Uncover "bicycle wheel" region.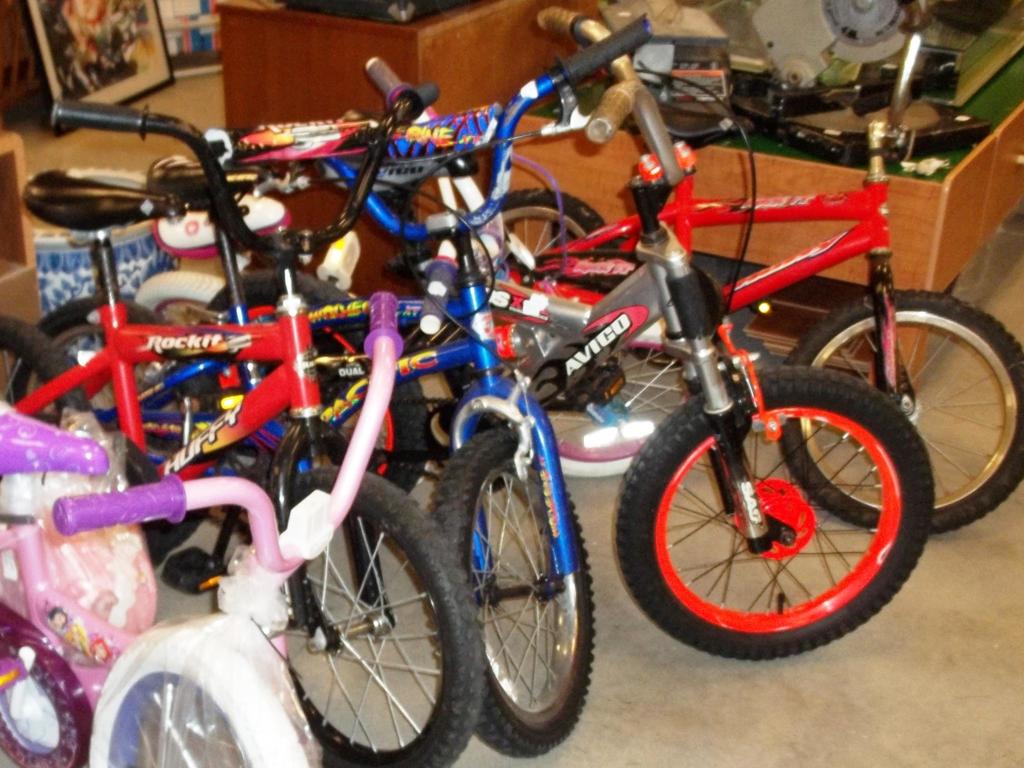
Uncovered: 83 627 308 767.
